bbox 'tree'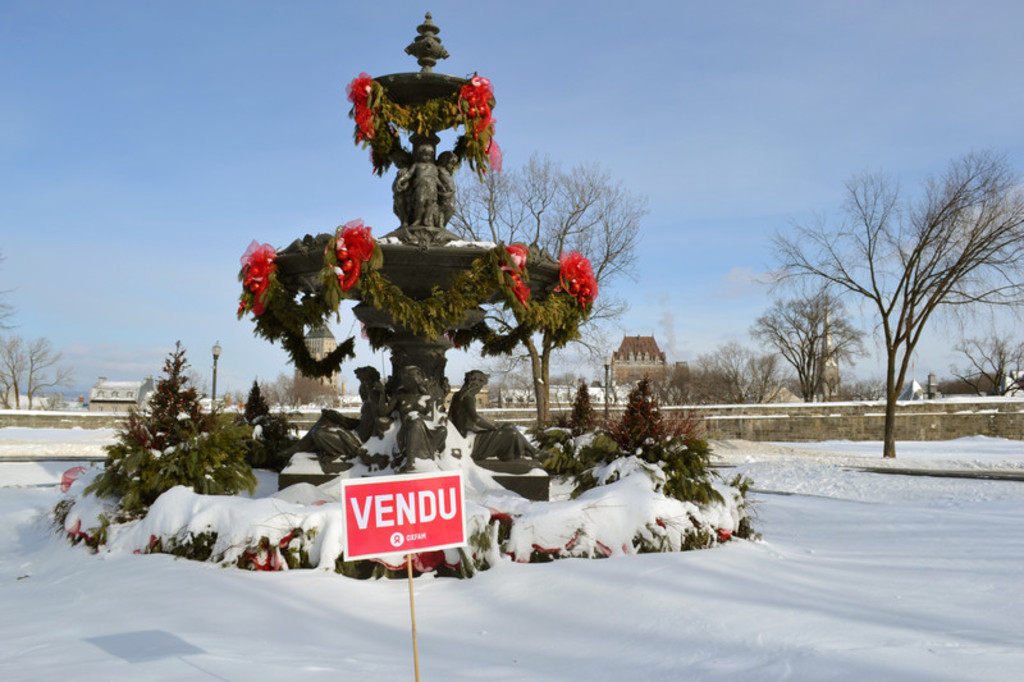
<bbox>678, 344, 803, 413</bbox>
